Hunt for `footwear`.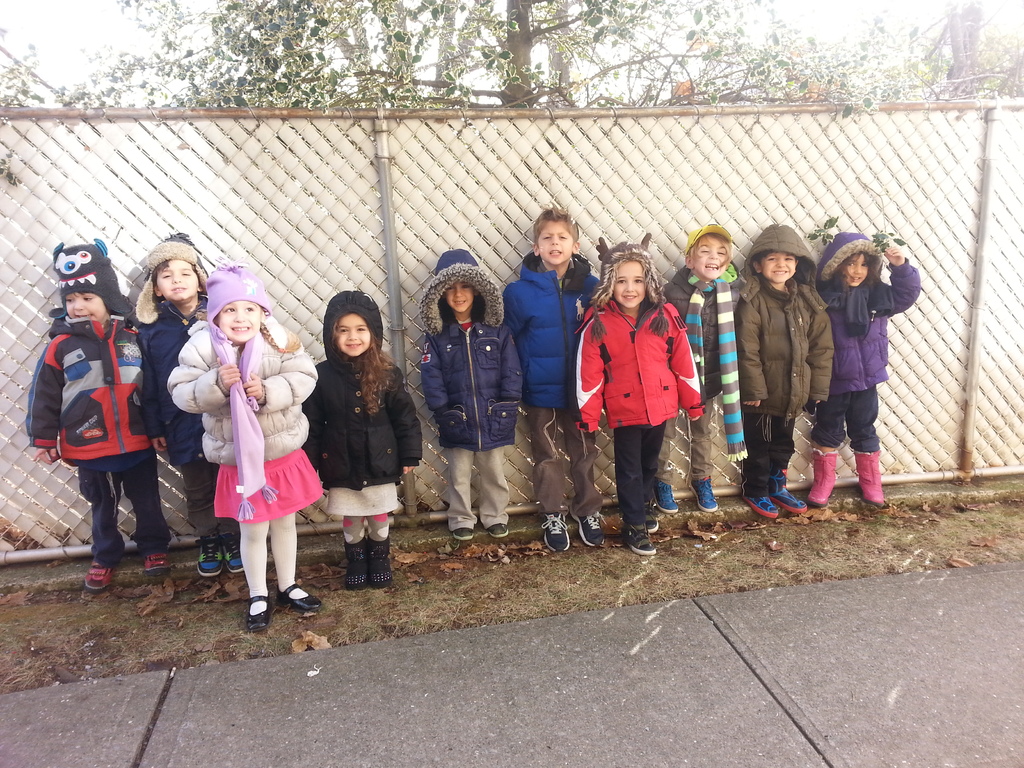
Hunted down at crop(539, 514, 566, 555).
